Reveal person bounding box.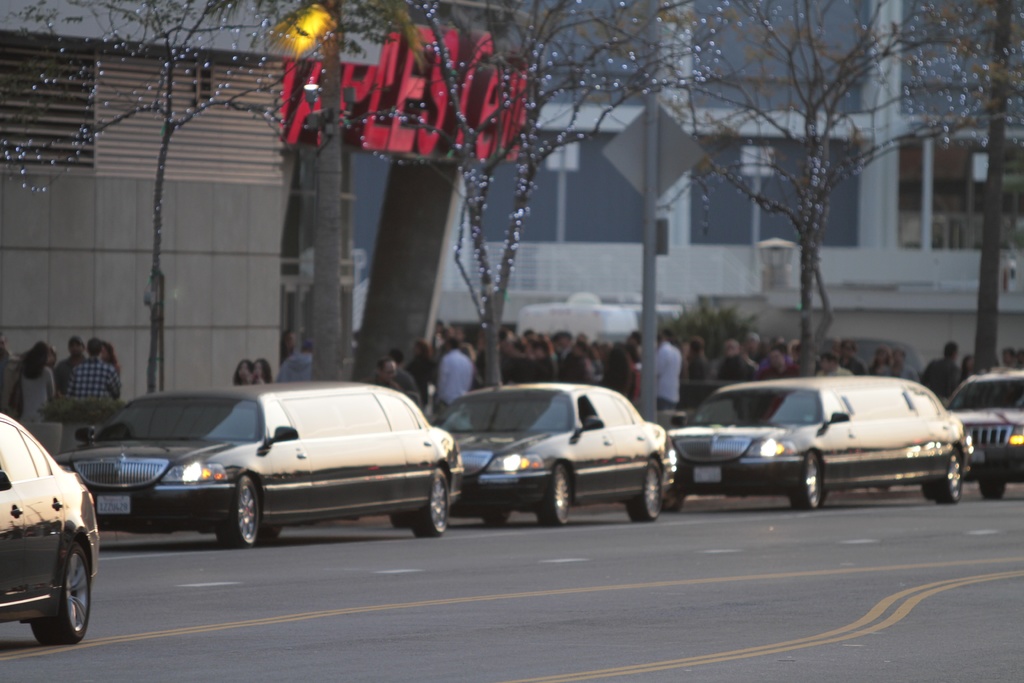
Revealed: crop(375, 358, 419, 400).
